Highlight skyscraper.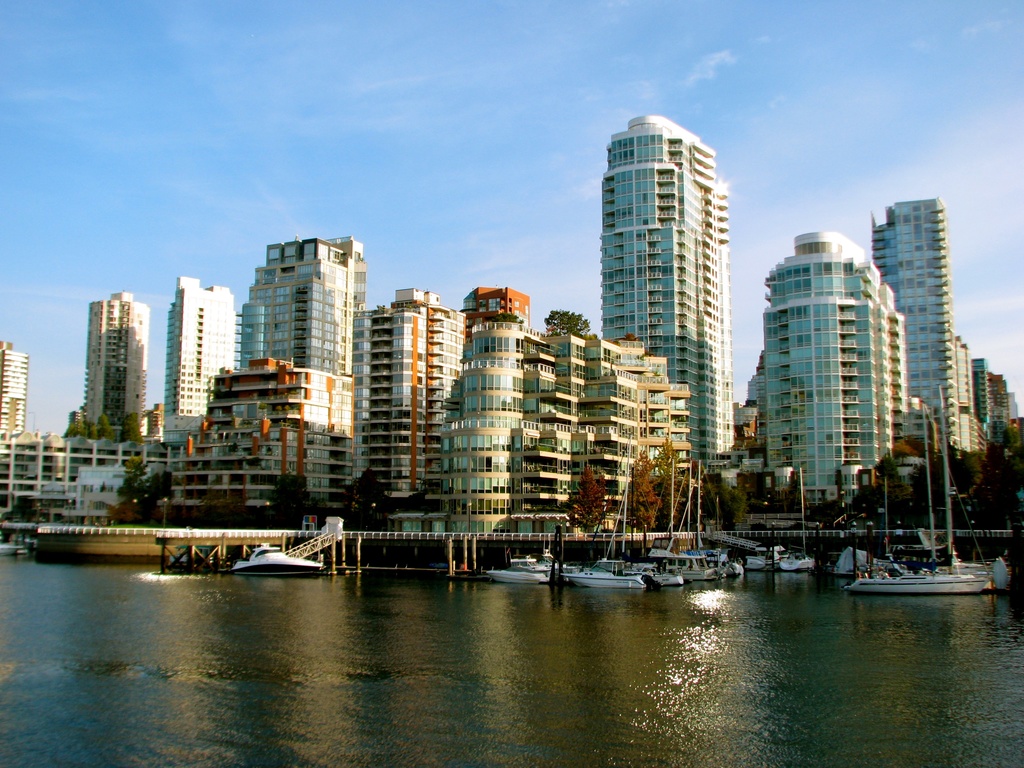
Highlighted region: (349,291,463,516).
